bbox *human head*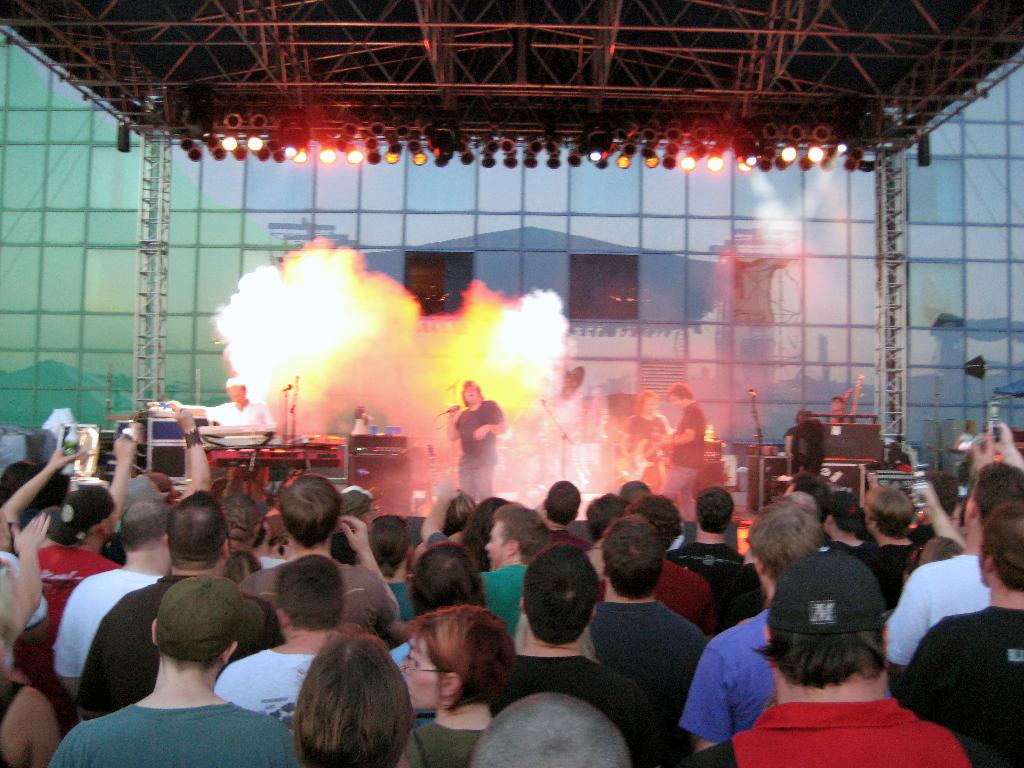
{"left": 693, "top": 483, "right": 737, "bottom": 536}
